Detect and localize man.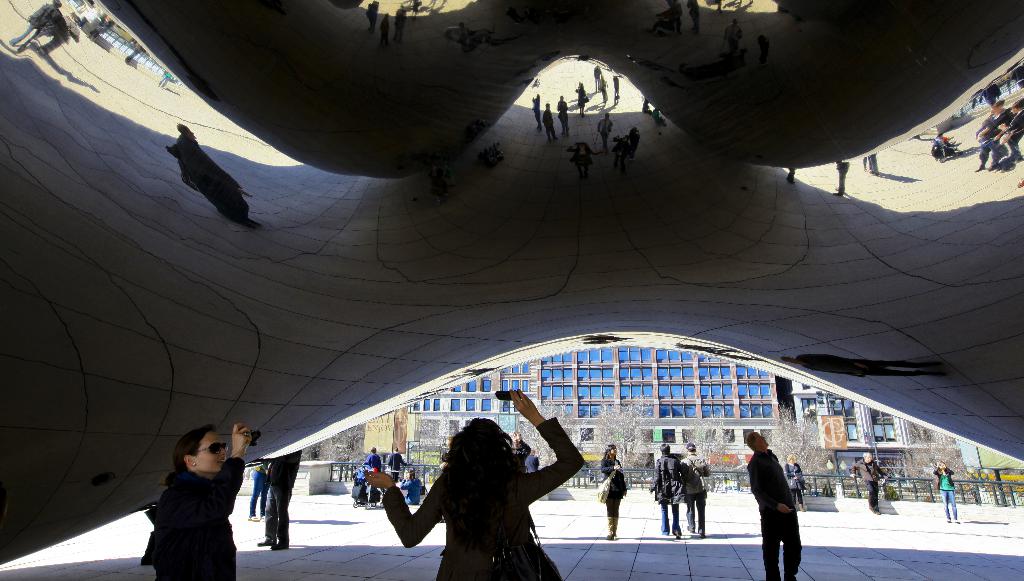
Localized at <region>740, 440, 797, 567</region>.
